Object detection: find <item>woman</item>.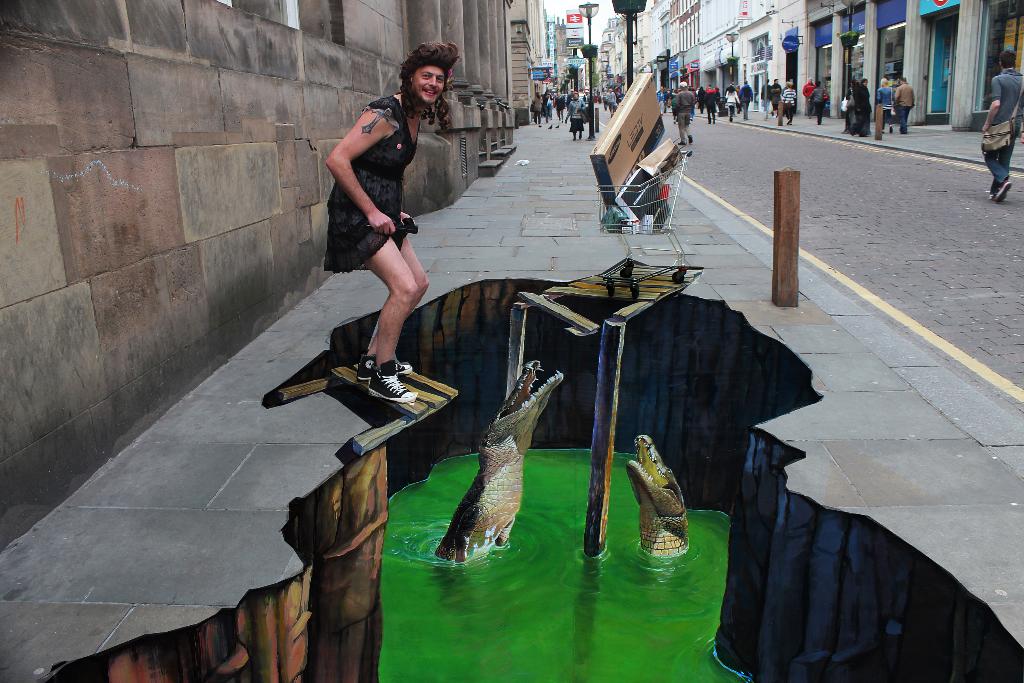
rect(875, 78, 896, 134).
